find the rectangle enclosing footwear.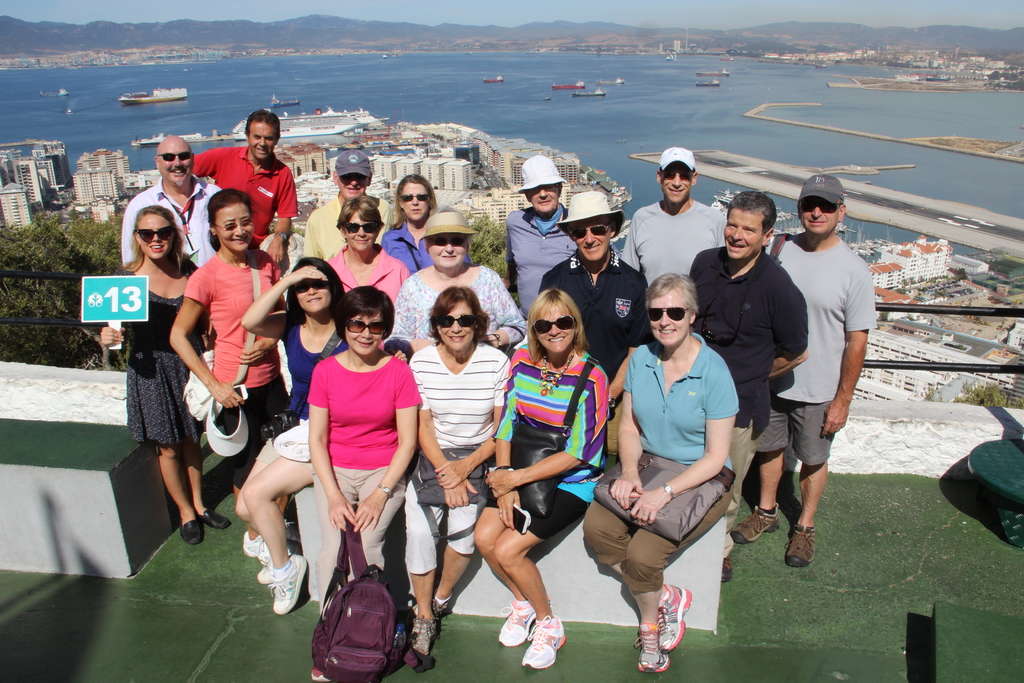
[206, 509, 225, 526].
